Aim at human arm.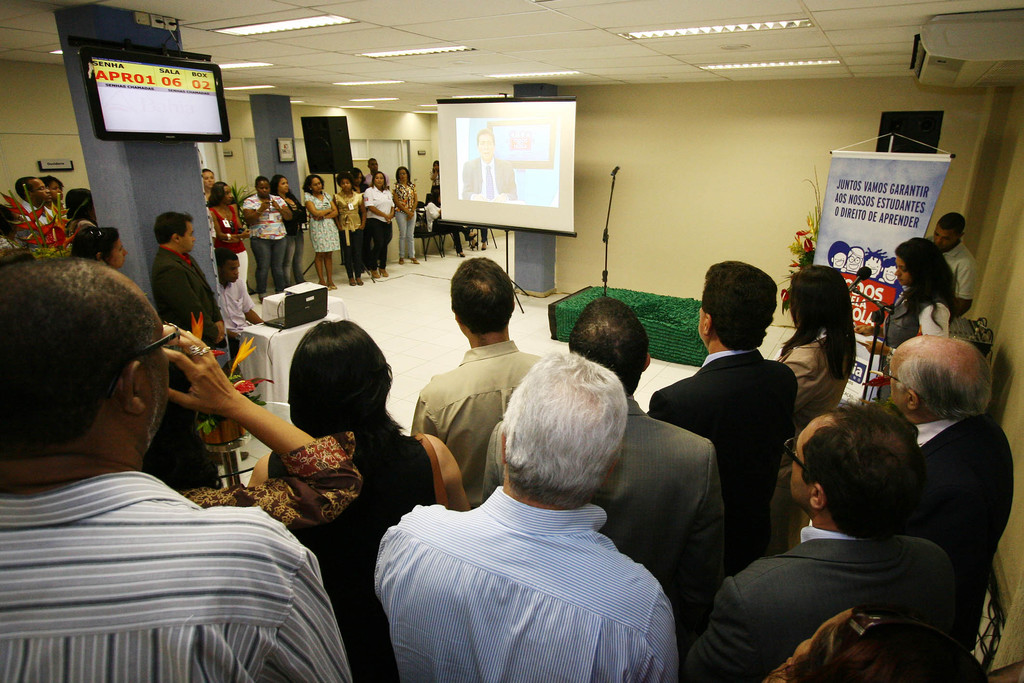
Aimed at <bbox>857, 305, 958, 369</bbox>.
